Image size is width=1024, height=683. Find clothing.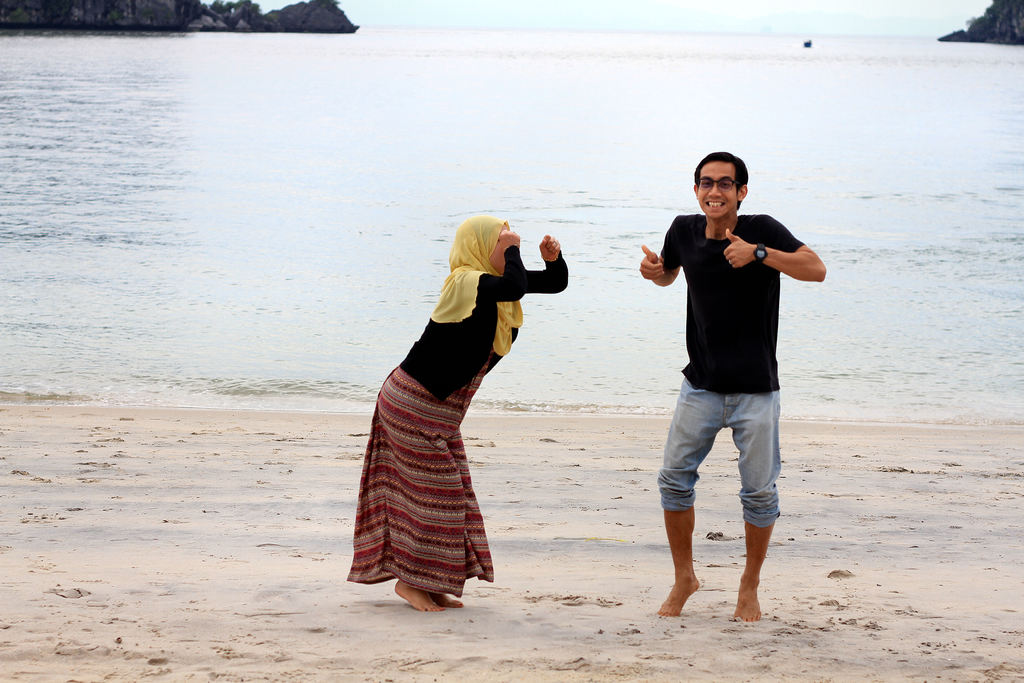
BBox(352, 242, 536, 567).
